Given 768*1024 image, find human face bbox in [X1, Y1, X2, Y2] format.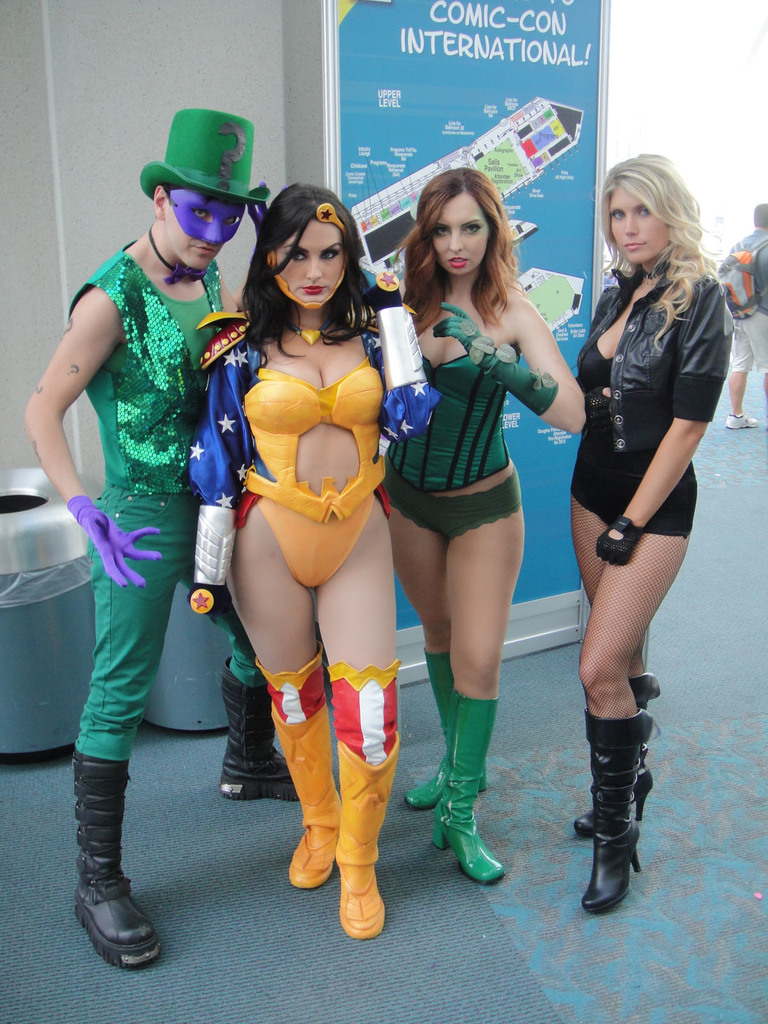
[278, 218, 346, 298].
